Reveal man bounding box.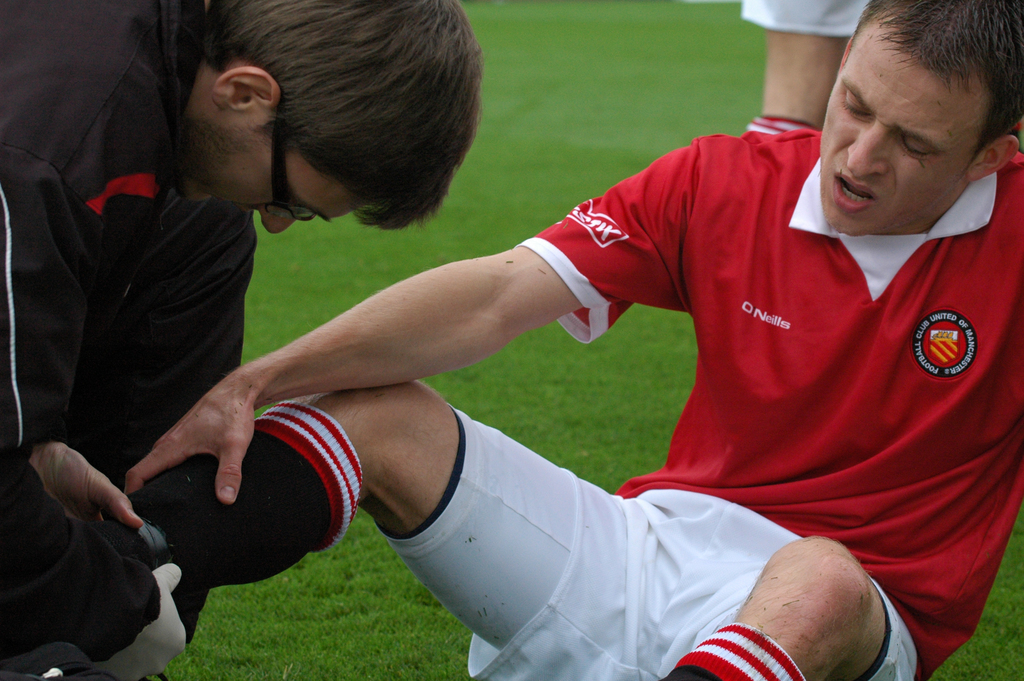
Revealed: detection(0, 0, 488, 680).
